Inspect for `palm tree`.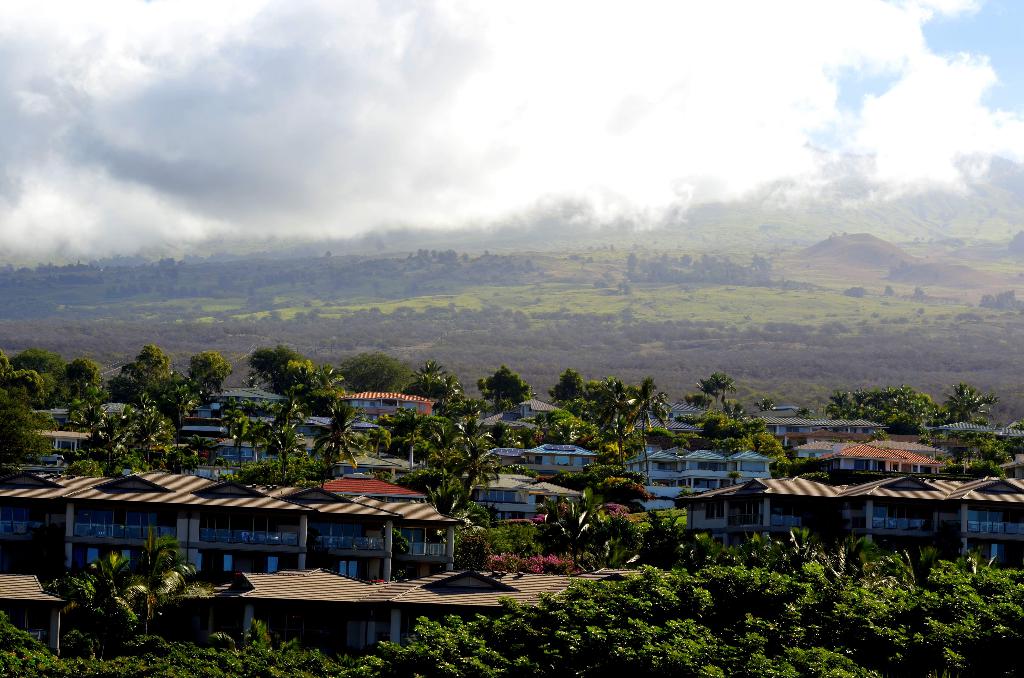
Inspection: 780, 387, 863, 432.
